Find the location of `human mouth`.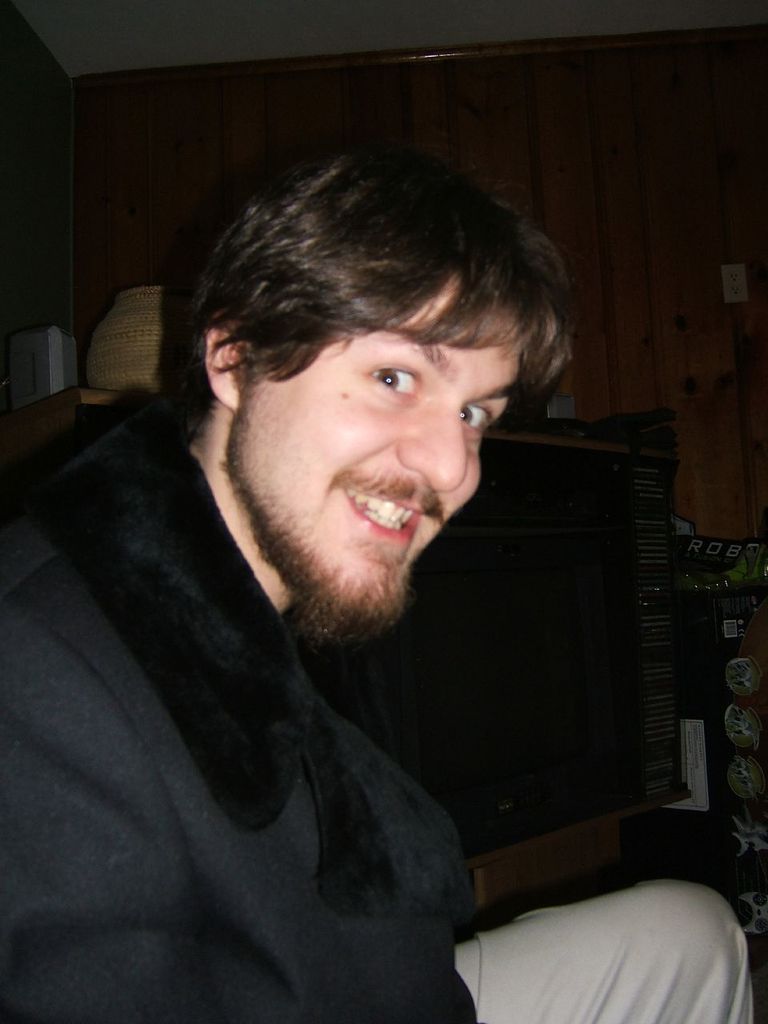
Location: box(339, 490, 426, 542).
